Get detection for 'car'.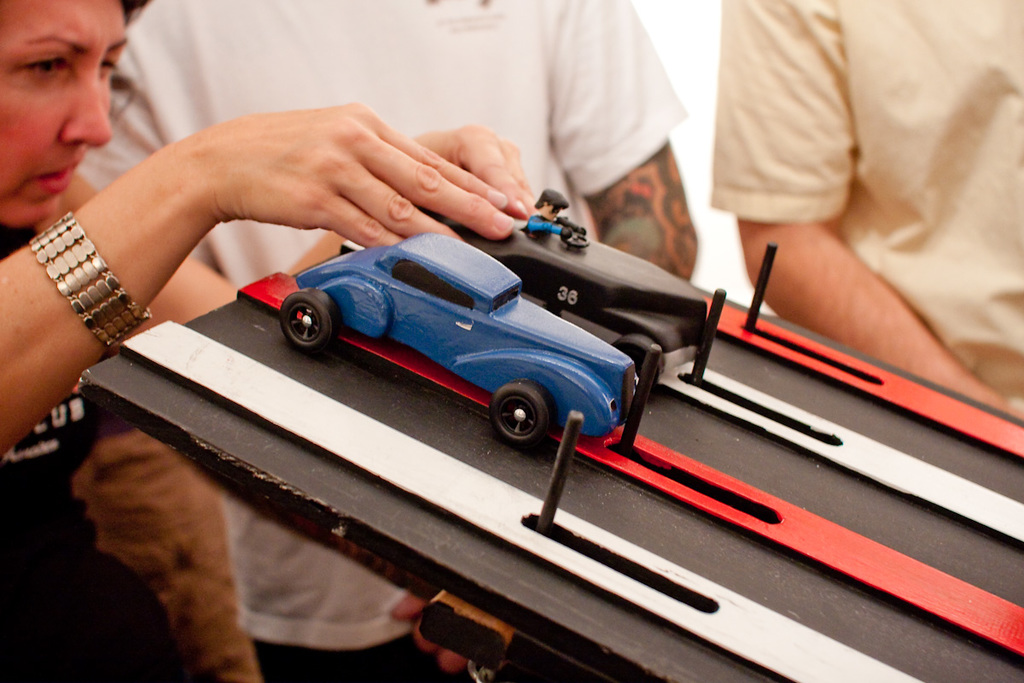
Detection: (479, 218, 706, 371).
